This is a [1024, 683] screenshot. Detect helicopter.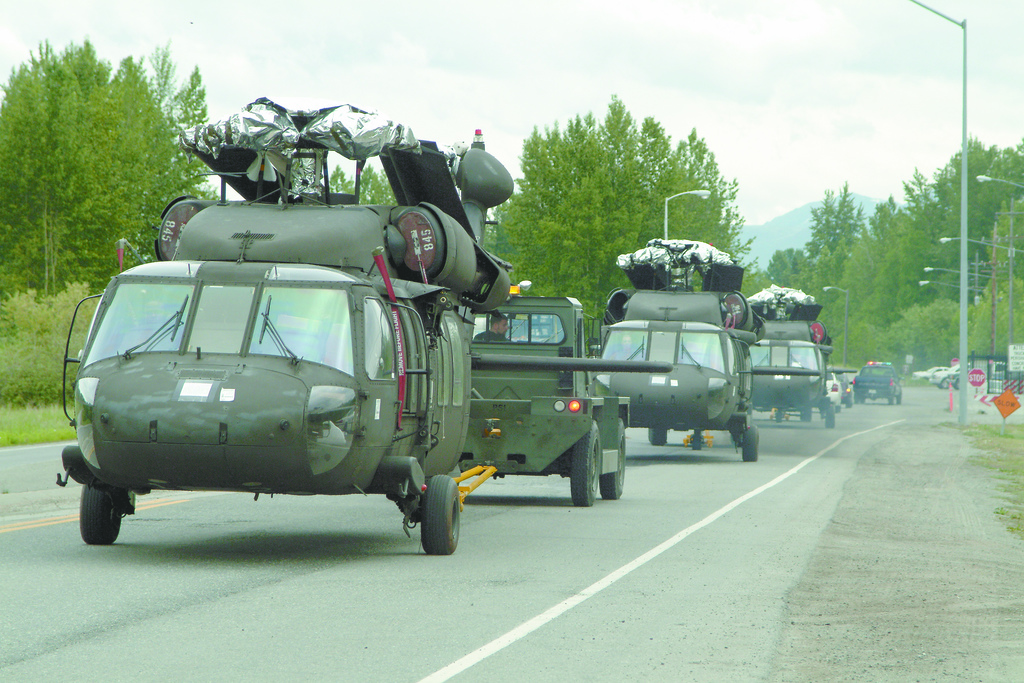
l=55, t=98, r=670, b=555.
